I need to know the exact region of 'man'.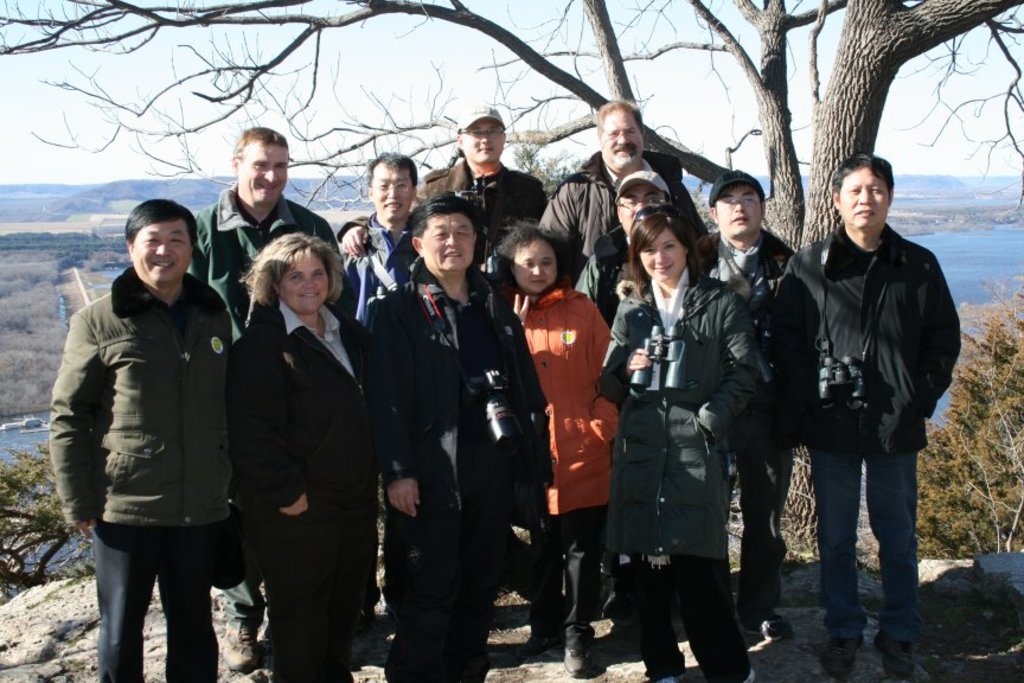
Region: (338,151,414,323).
